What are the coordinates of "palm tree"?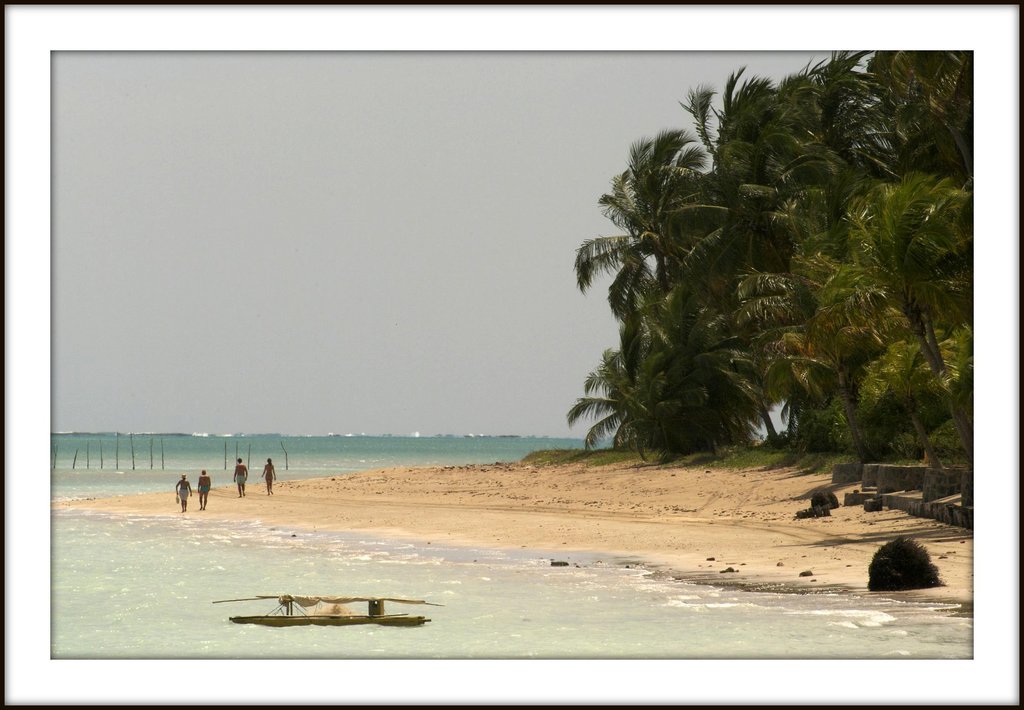
[820, 174, 980, 455].
